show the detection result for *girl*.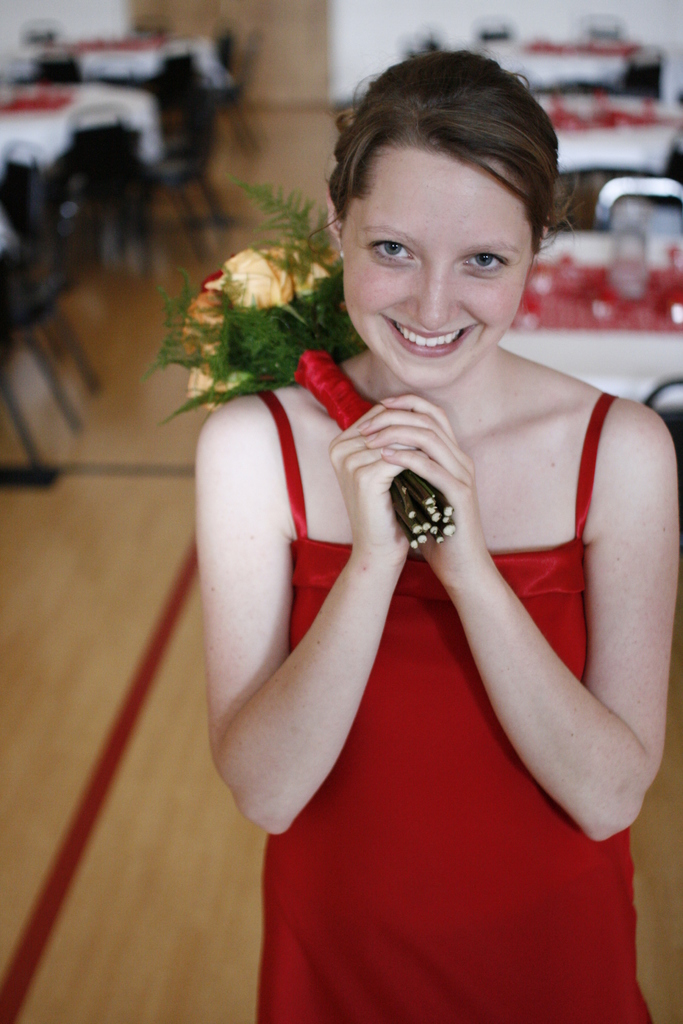
BBox(190, 53, 682, 1023).
